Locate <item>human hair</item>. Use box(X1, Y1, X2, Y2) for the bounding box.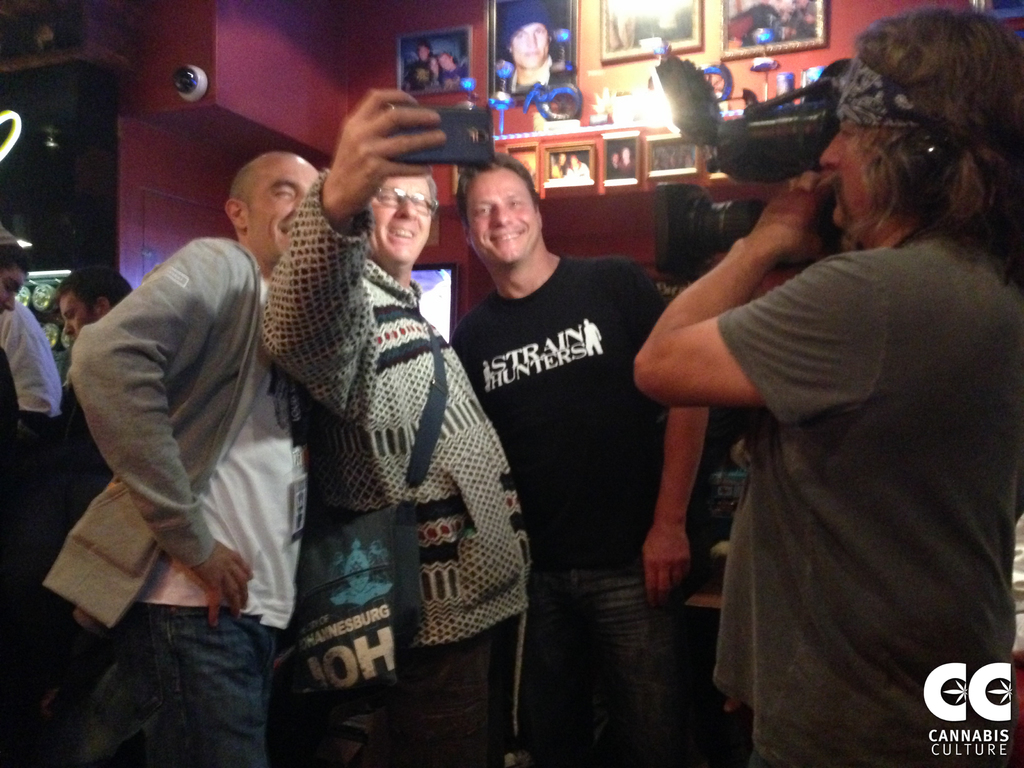
box(456, 152, 538, 229).
